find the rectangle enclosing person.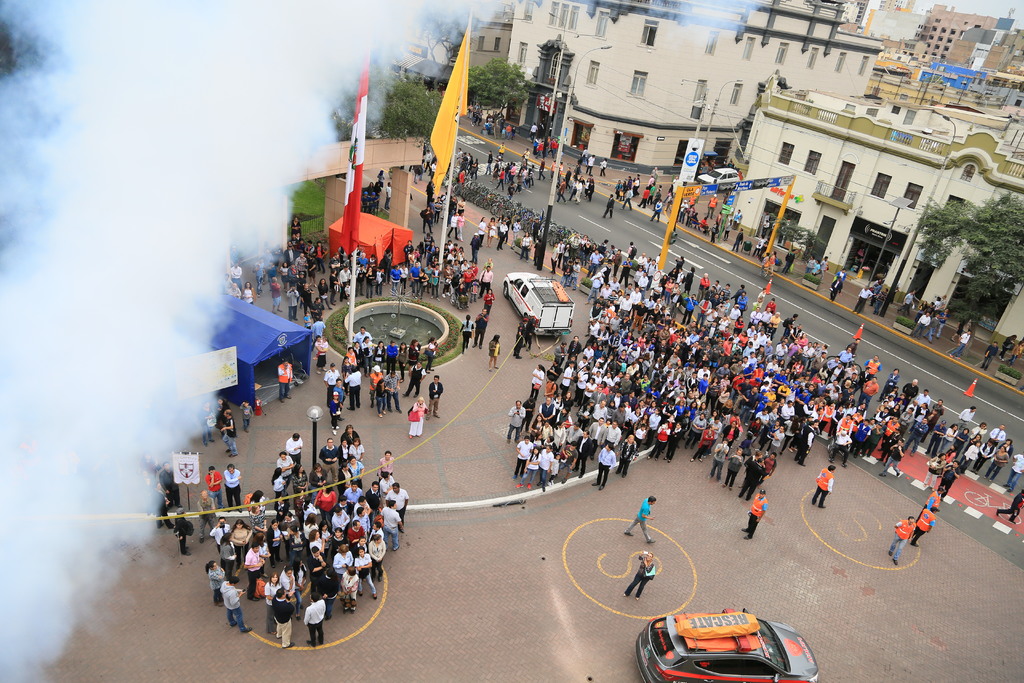
909:506:935:531.
